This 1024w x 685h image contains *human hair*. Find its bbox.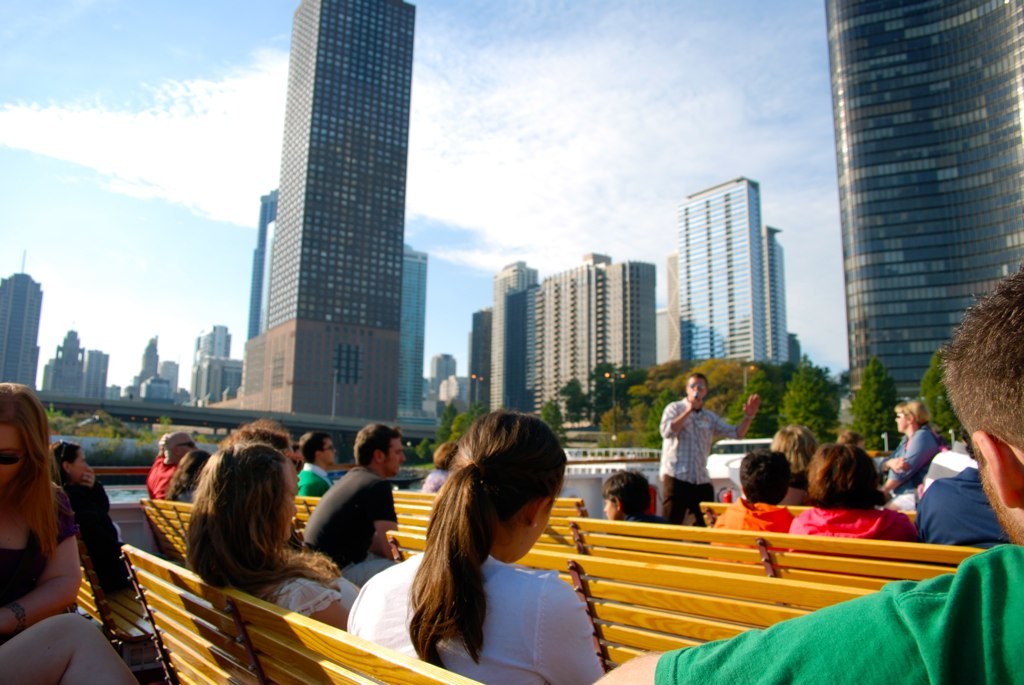
bbox=[184, 436, 344, 591].
